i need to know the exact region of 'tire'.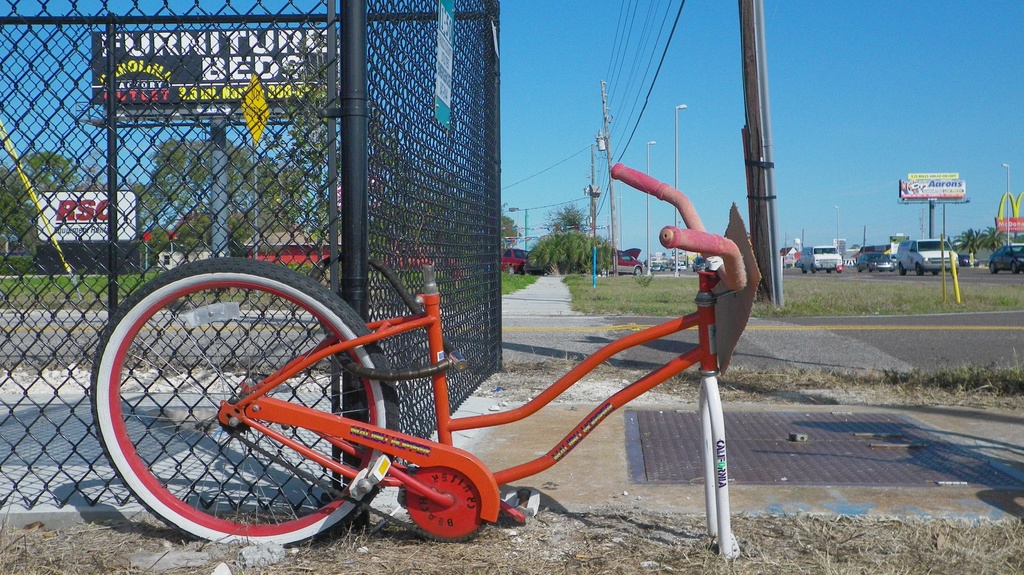
Region: (851,257,859,270).
